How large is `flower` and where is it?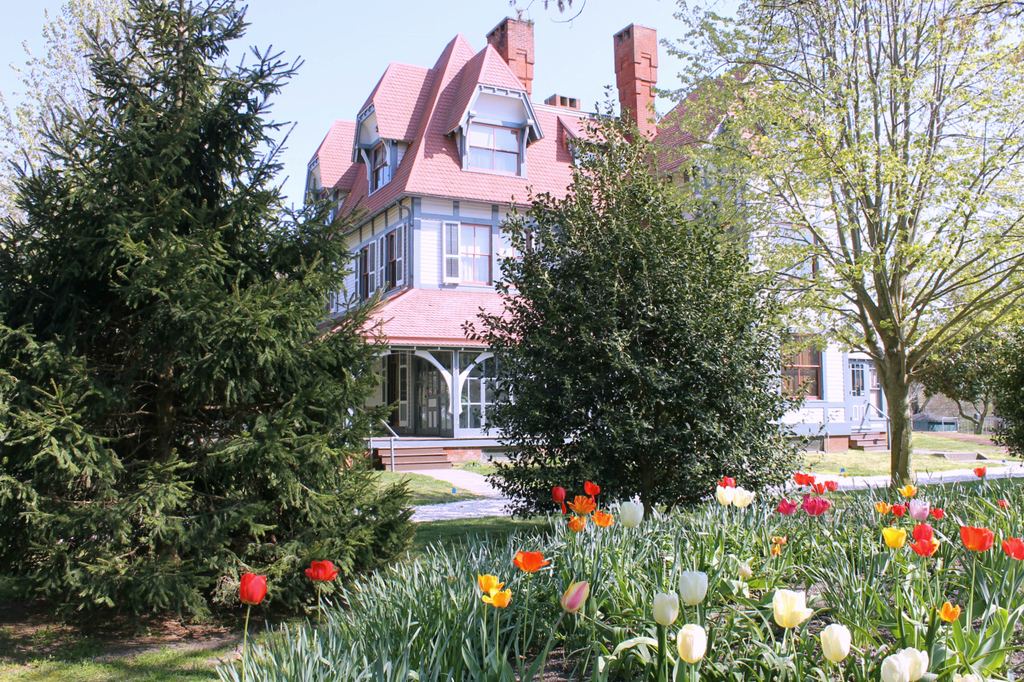
Bounding box: {"x1": 716, "y1": 488, "x2": 735, "y2": 505}.
